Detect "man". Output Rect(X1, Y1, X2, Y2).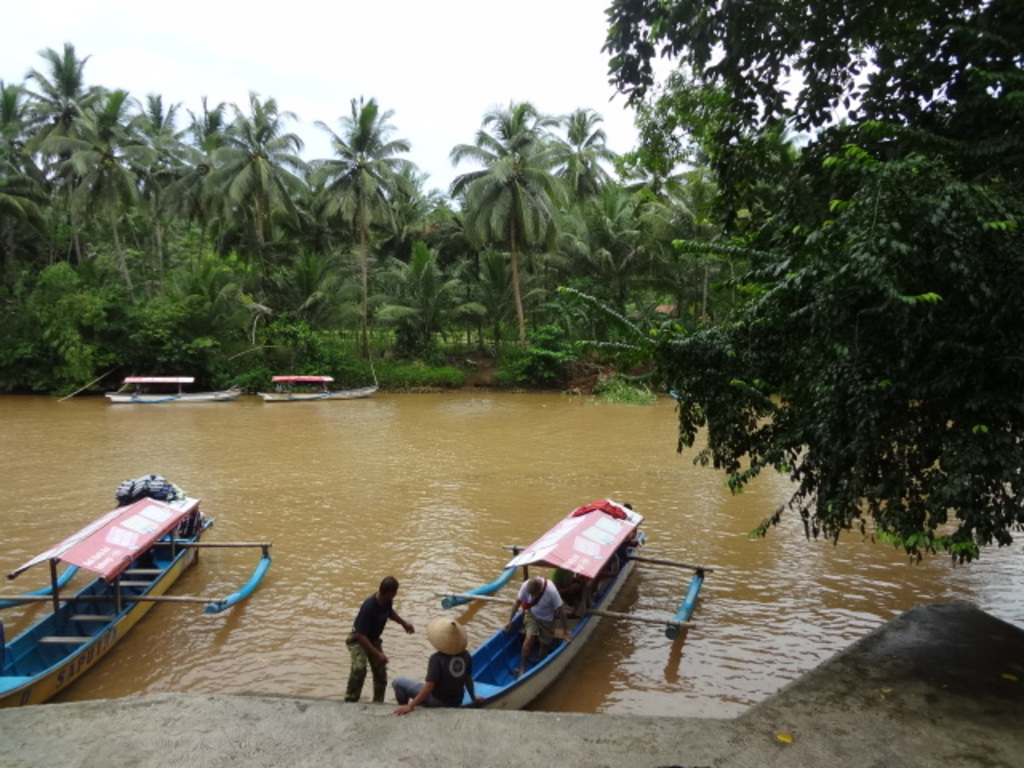
Rect(507, 576, 578, 677).
